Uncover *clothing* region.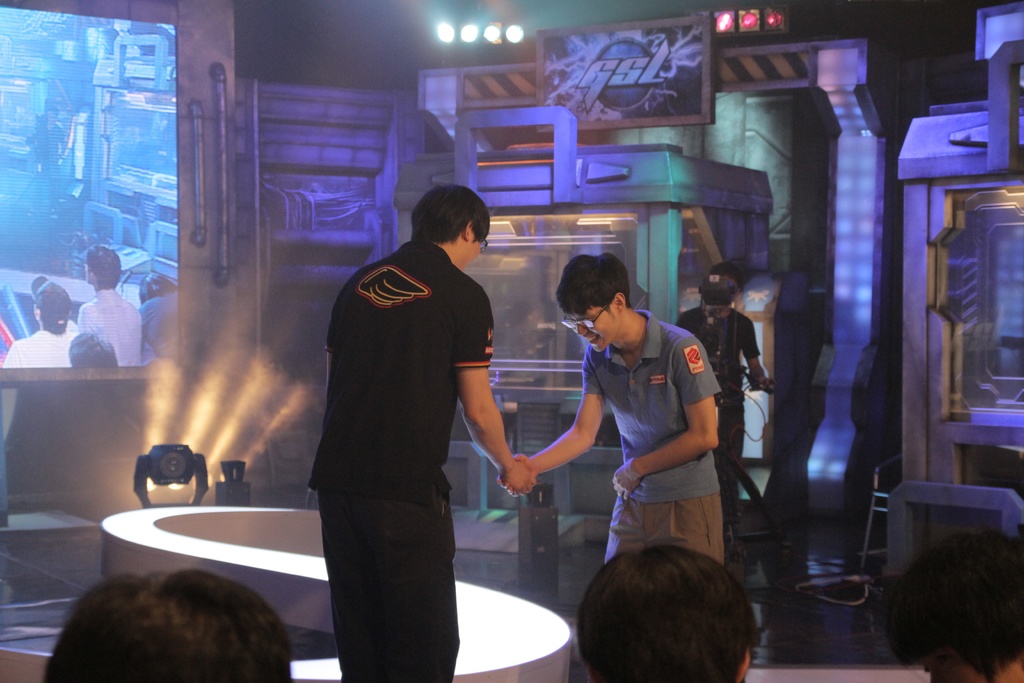
Uncovered: 76:286:147:363.
